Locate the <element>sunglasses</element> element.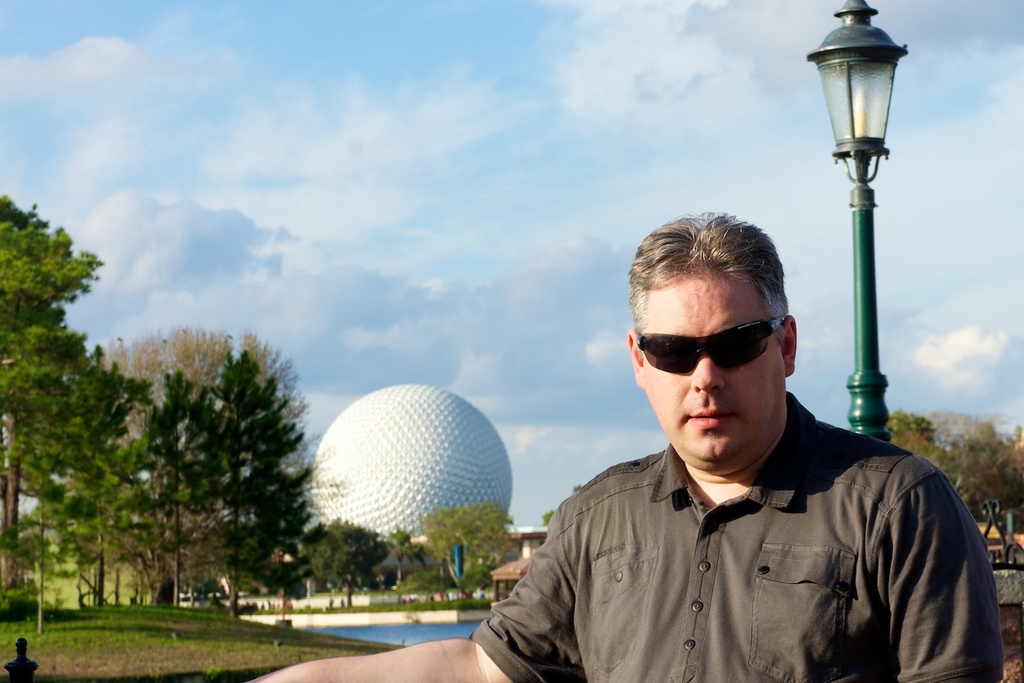
Element bbox: crop(636, 316, 784, 378).
